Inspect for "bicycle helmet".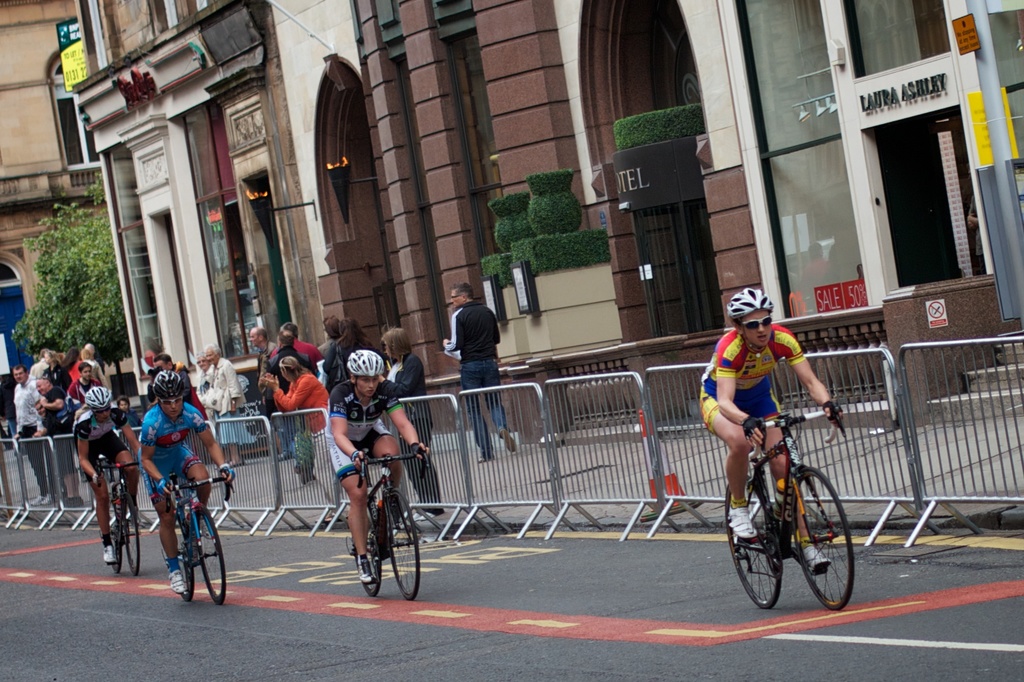
Inspection: (724, 287, 775, 321).
